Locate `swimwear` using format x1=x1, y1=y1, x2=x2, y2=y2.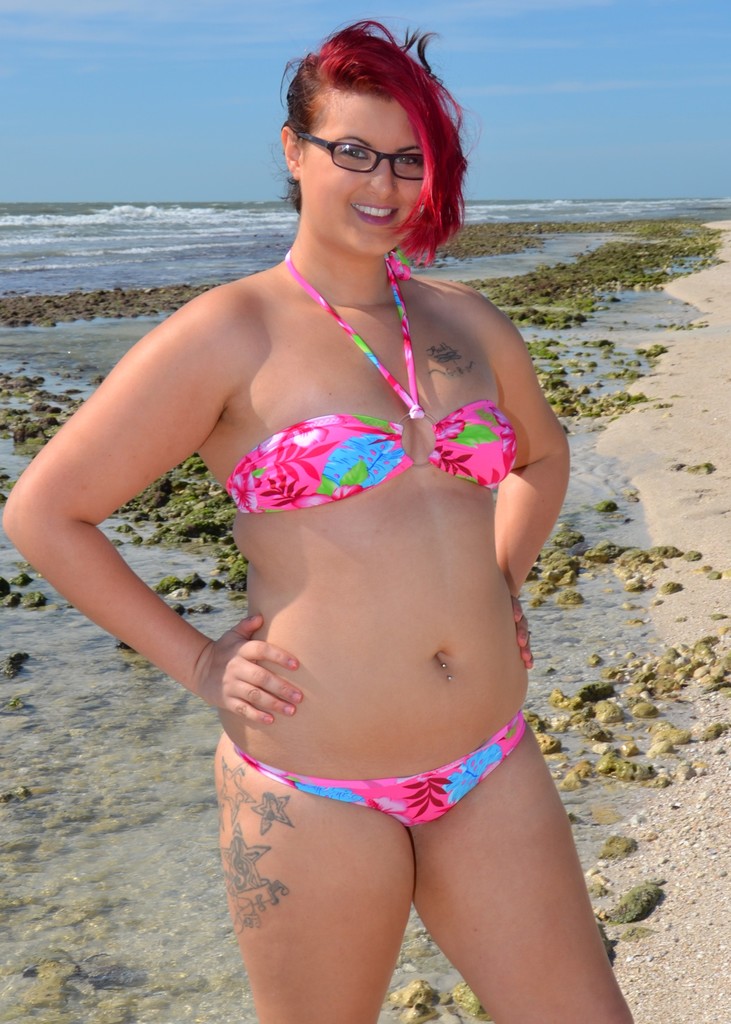
x1=206, y1=244, x2=522, y2=502.
